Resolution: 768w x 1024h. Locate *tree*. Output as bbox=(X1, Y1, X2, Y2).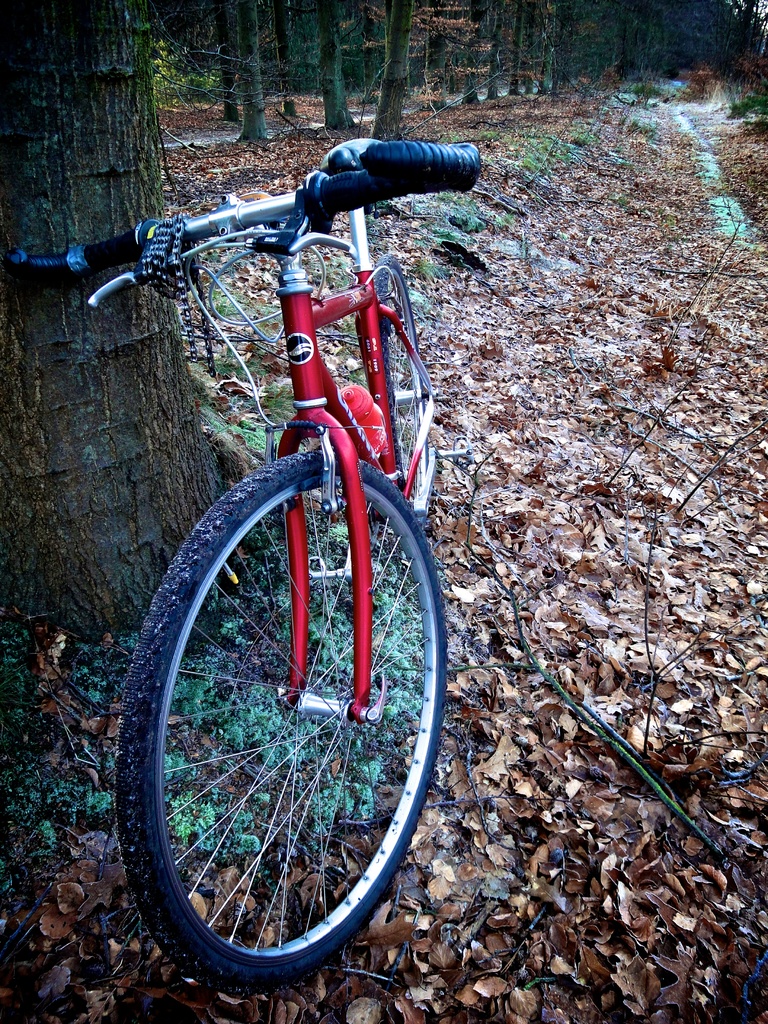
bbox=(0, 0, 240, 644).
